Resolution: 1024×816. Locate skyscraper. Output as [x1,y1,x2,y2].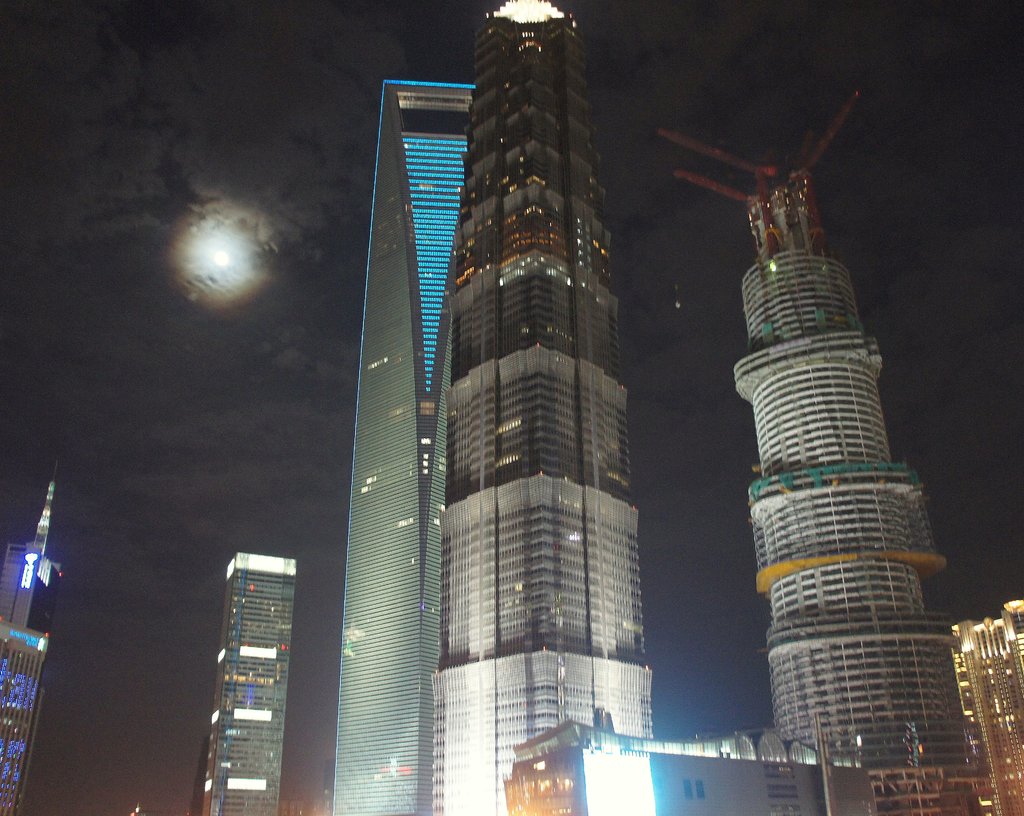
[0,463,52,815].
